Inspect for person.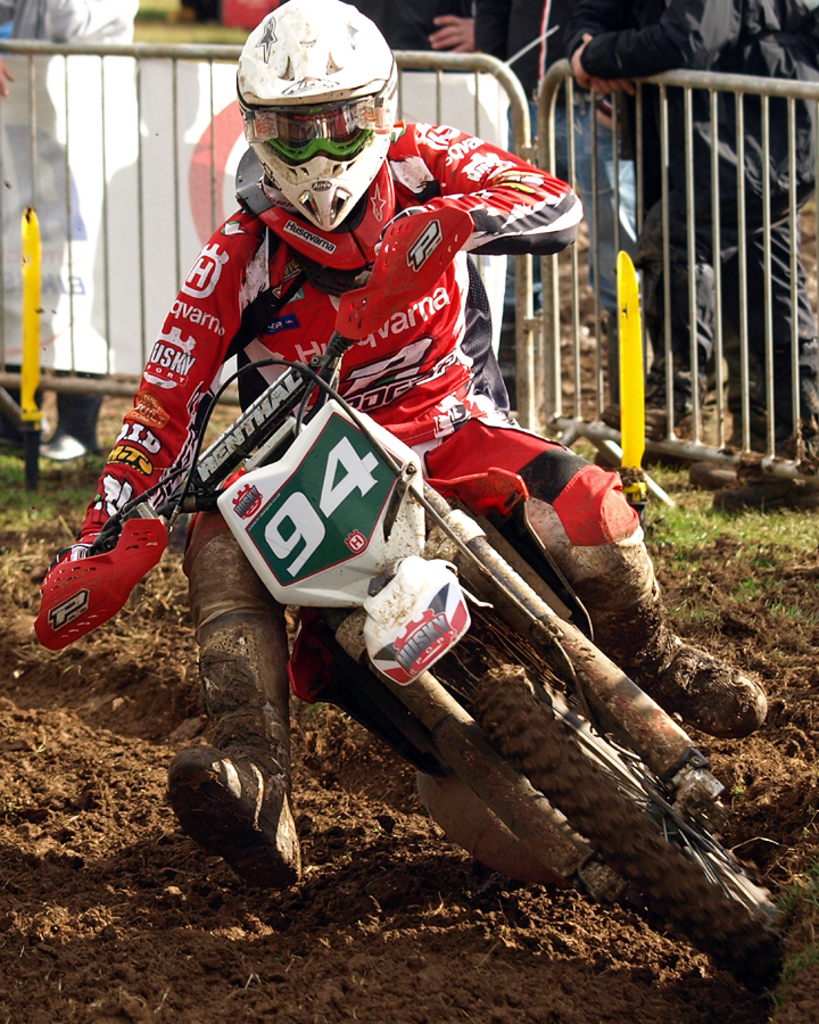
Inspection: [x1=40, y1=0, x2=773, y2=897].
